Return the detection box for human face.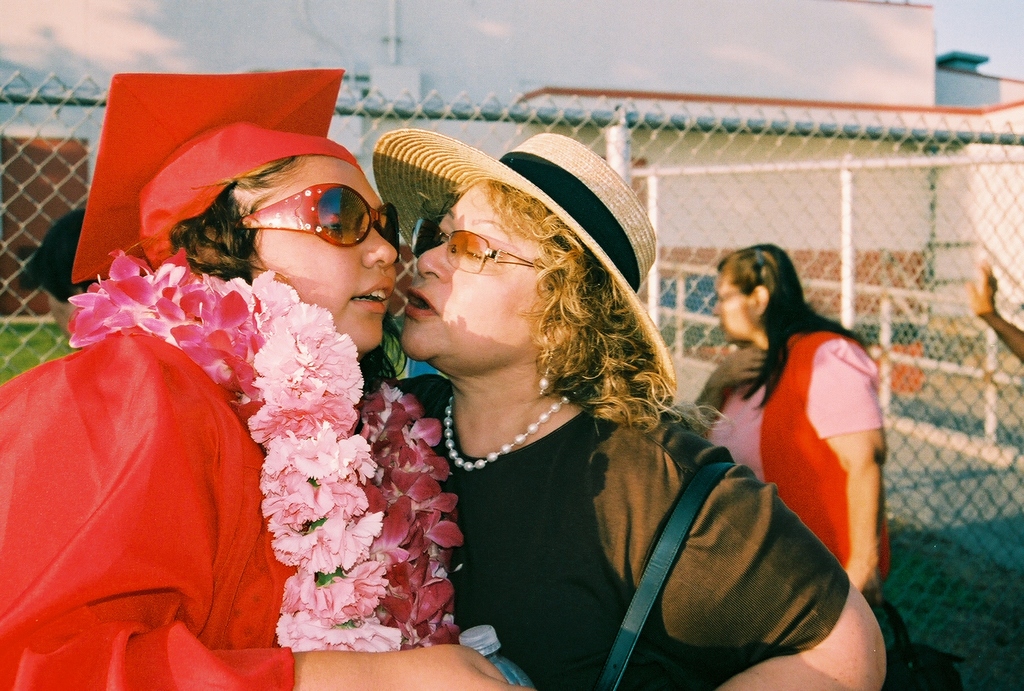
locate(237, 155, 399, 351).
